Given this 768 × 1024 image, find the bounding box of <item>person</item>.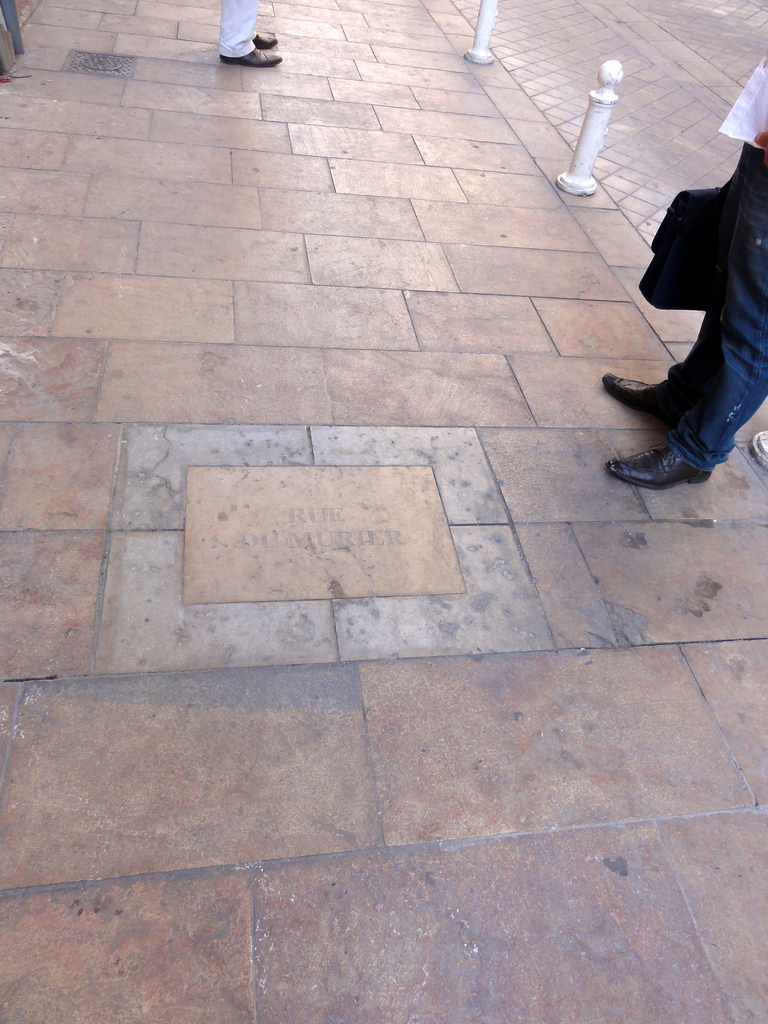
[591, 46, 767, 492].
